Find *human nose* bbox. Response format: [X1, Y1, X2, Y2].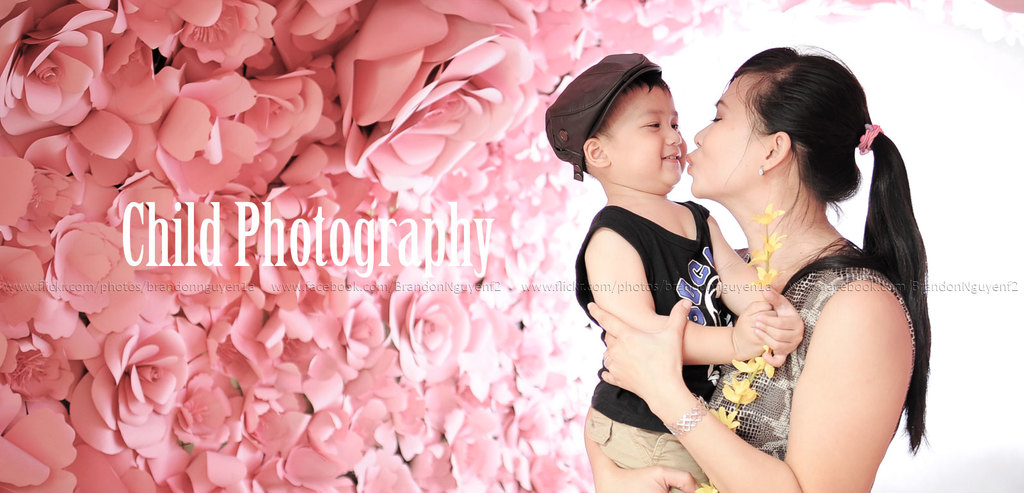
[689, 120, 712, 149].
